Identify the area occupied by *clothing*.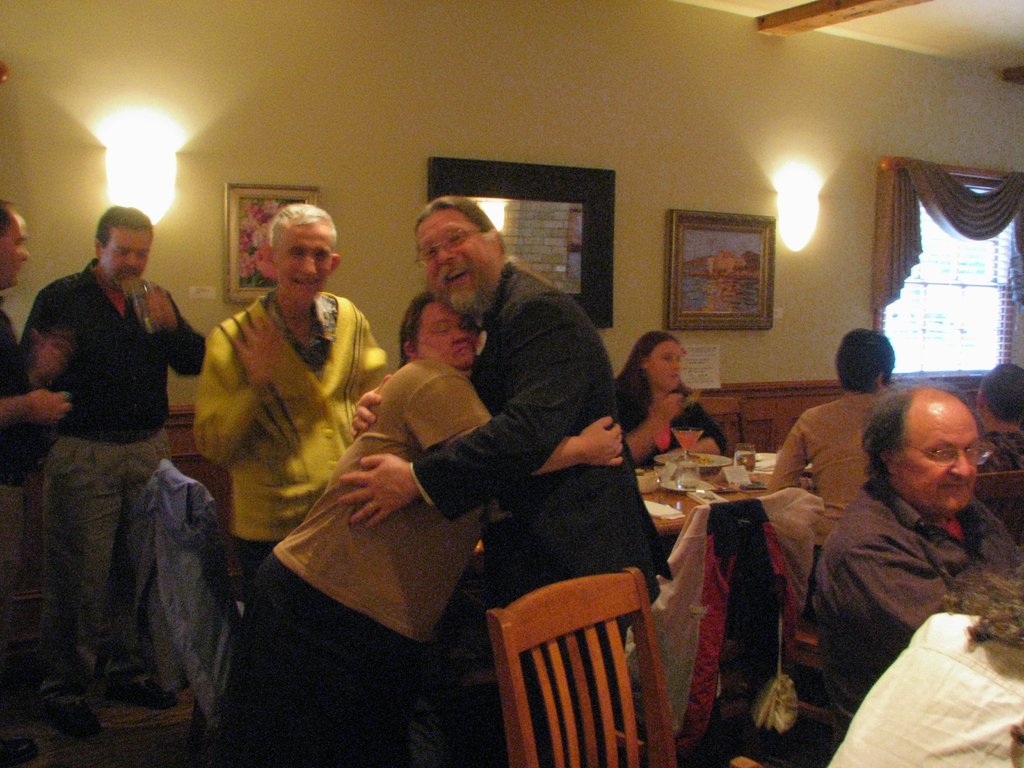
Area: (left=972, top=412, right=1023, bottom=484).
